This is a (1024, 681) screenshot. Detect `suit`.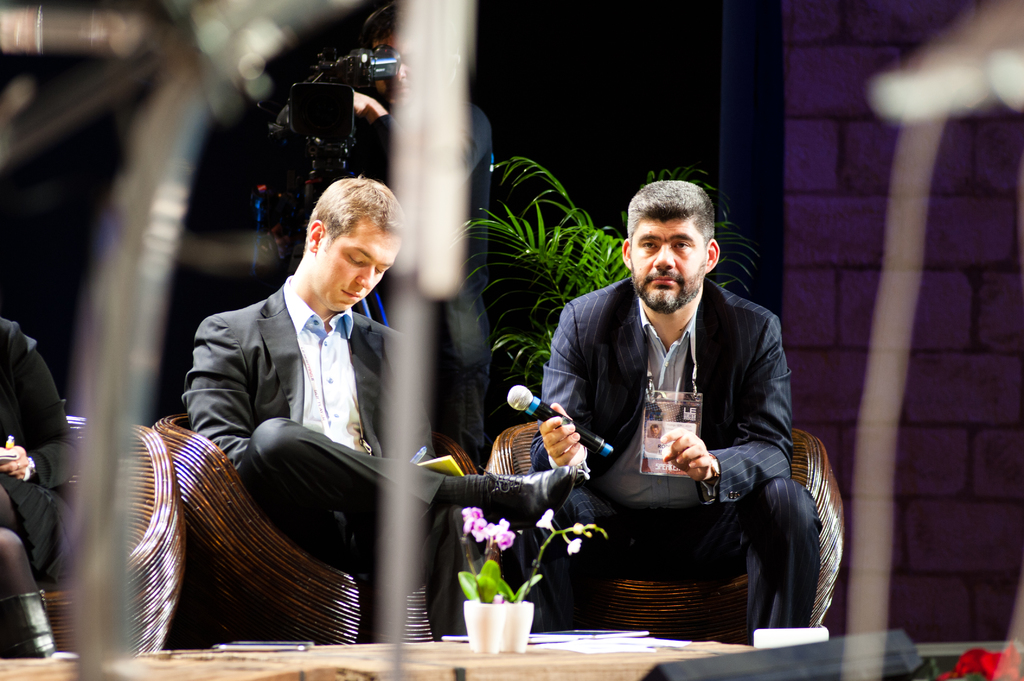
541/280/840/664.
